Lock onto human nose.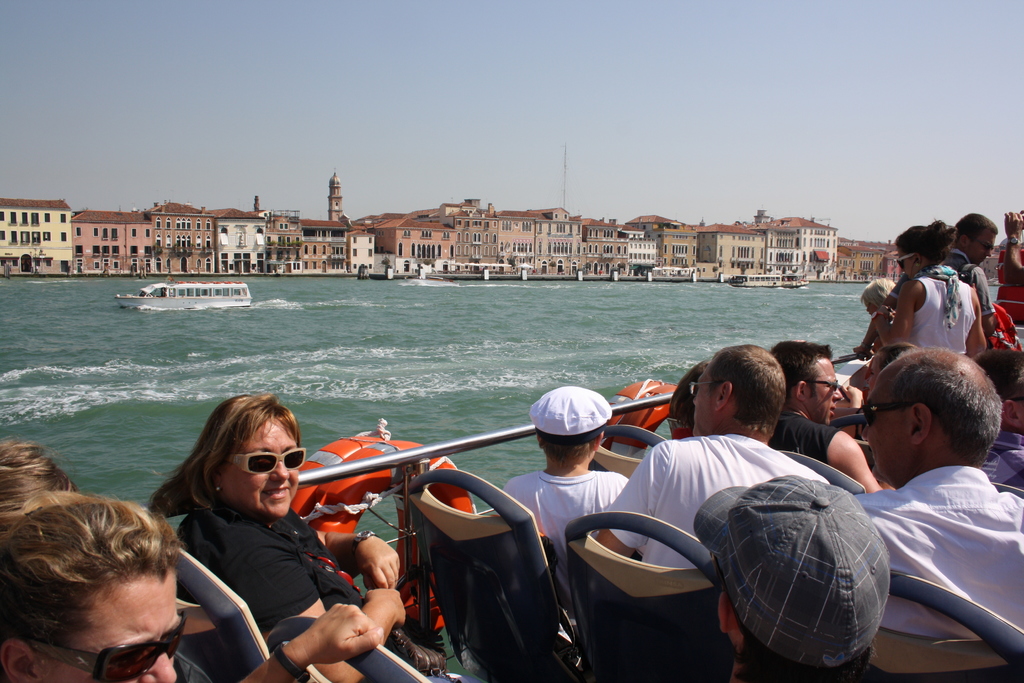
Locked: {"x1": 268, "y1": 454, "x2": 292, "y2": 481}.
